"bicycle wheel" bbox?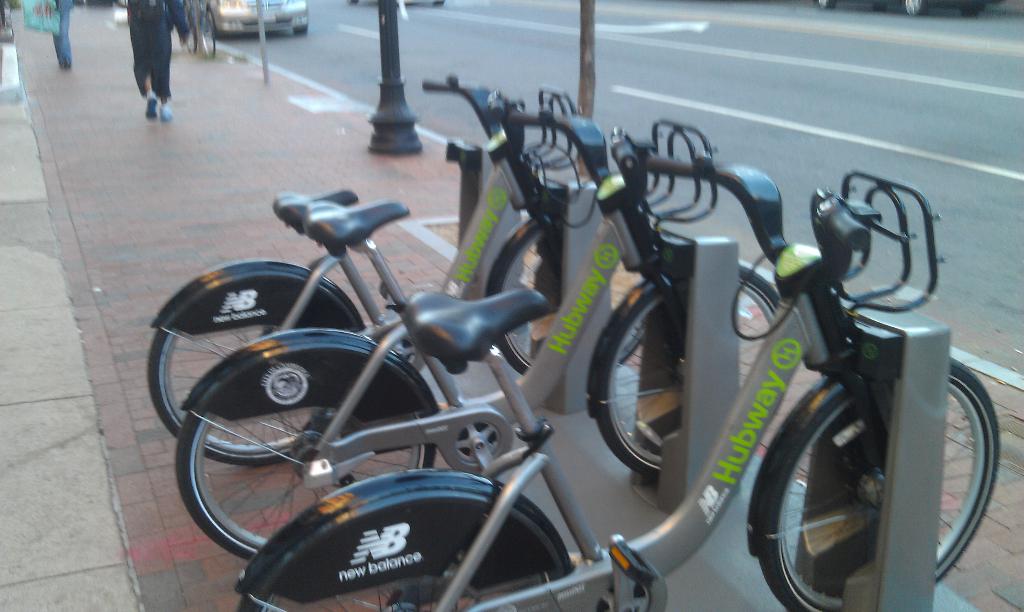
bbox=[153, 262, 365, 466]
